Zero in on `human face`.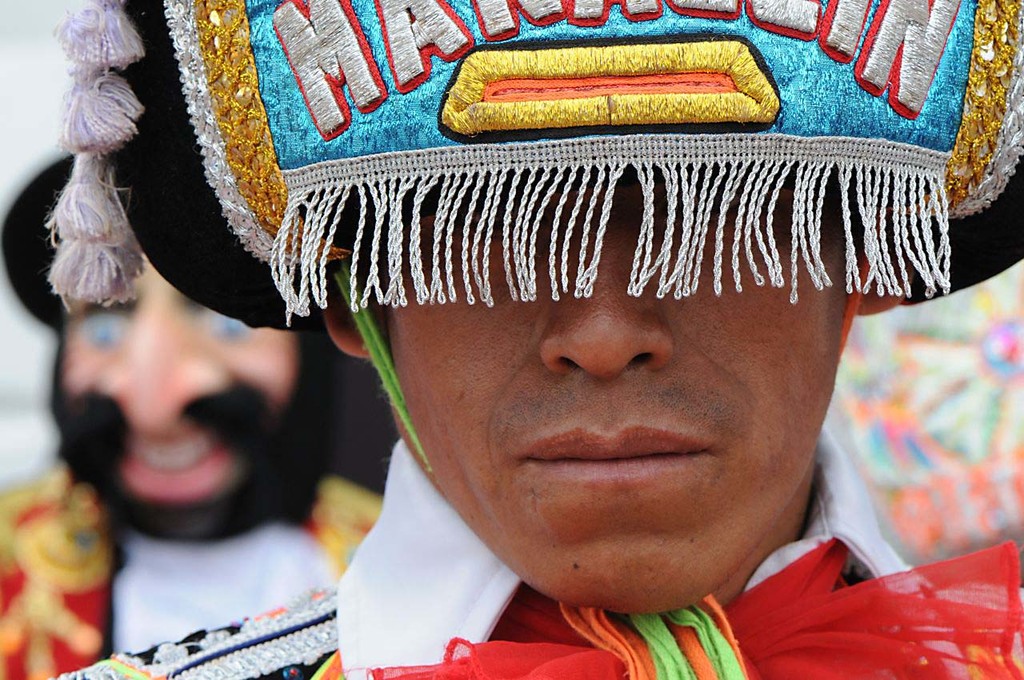
Zeroed in: box(62, 245, 302, 513).
